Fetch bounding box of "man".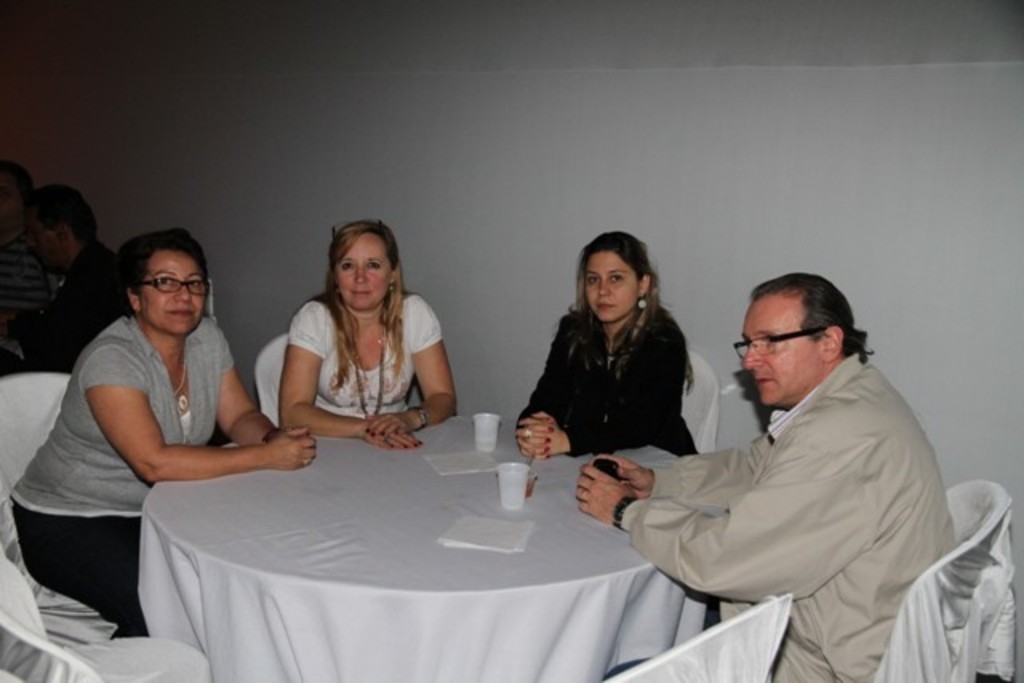
Bbox: {"x1": 510, "y1": 272, "x2": 974, "y2": 669}.
